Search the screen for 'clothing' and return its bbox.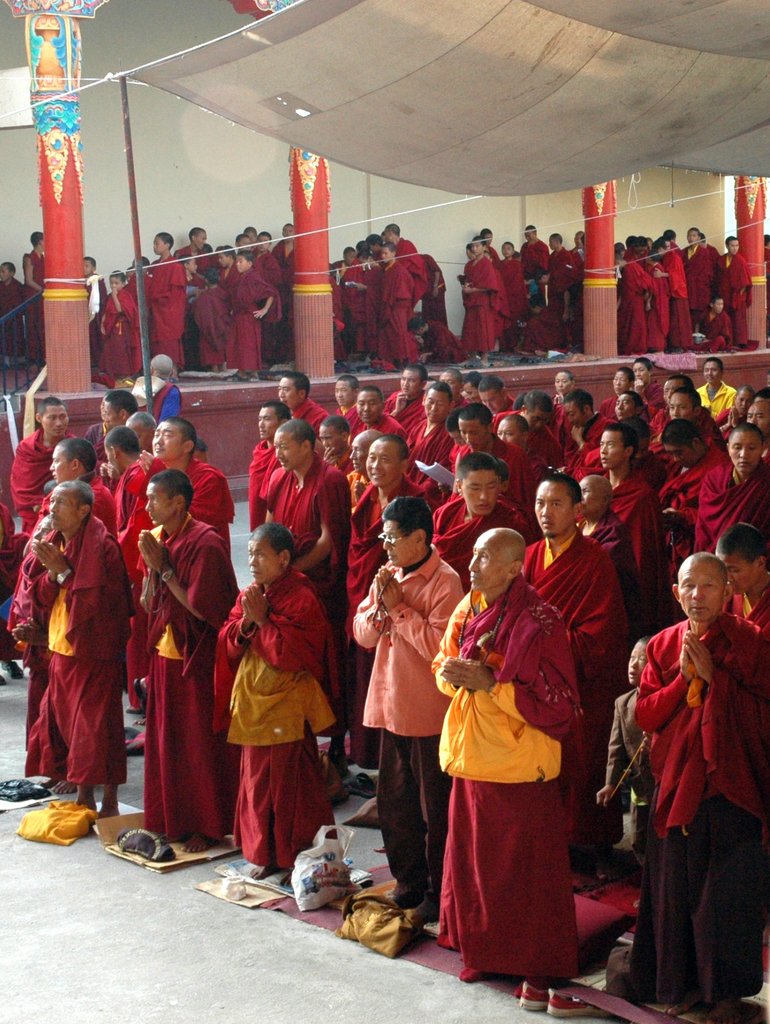
Found: [383,259,411,361].
